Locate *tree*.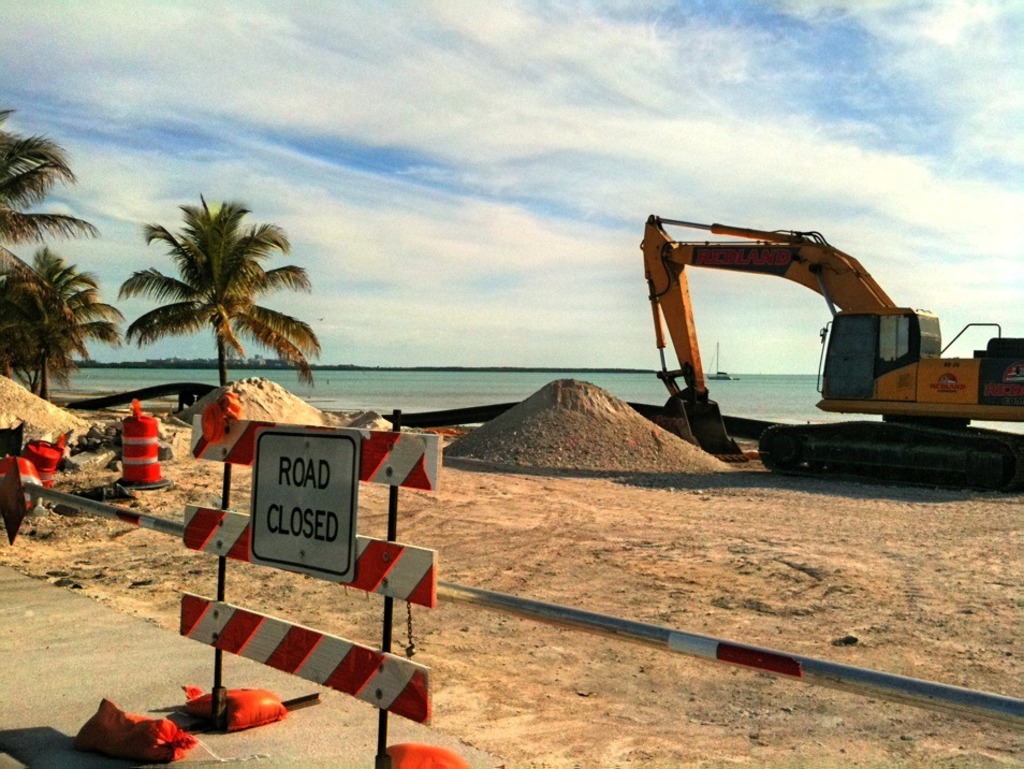
Bounding box: <box>117,187,323,406</box>.
